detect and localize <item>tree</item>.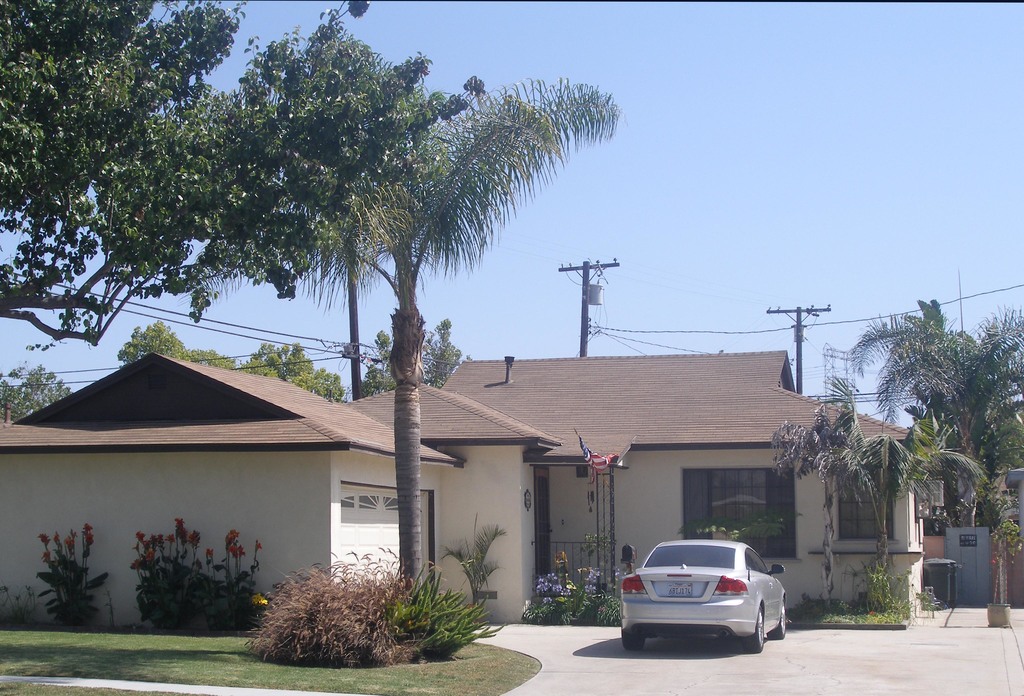
Localized at [170, 71, 617, 606].
